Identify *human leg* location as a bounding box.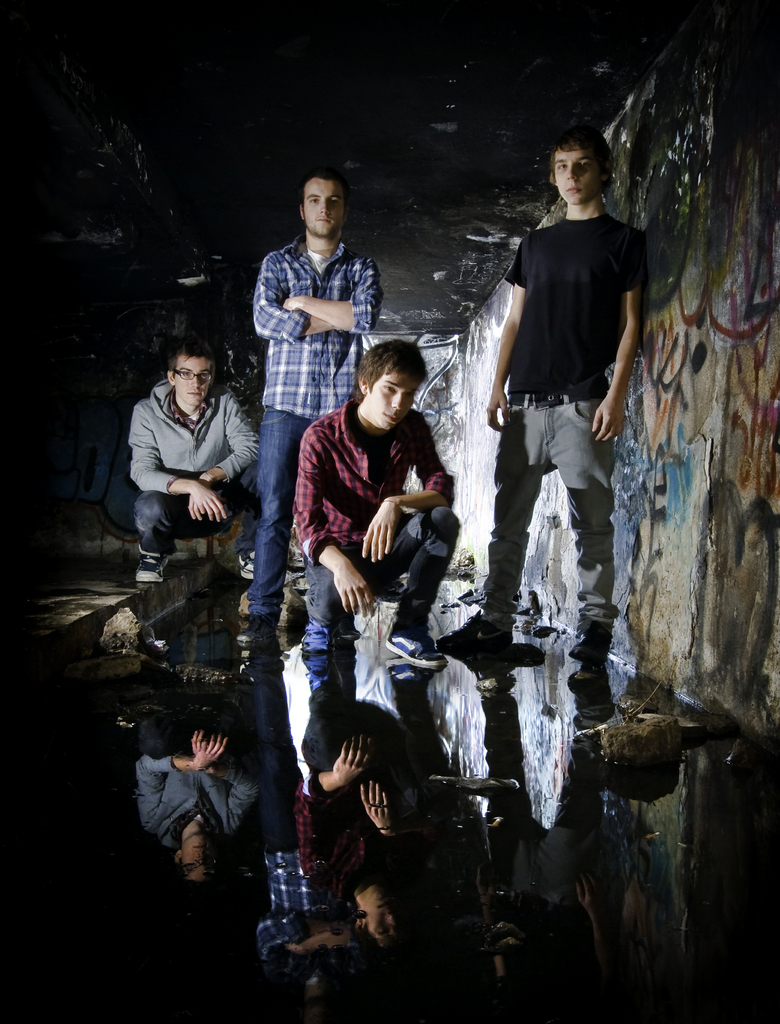
[134,492,198,585].
